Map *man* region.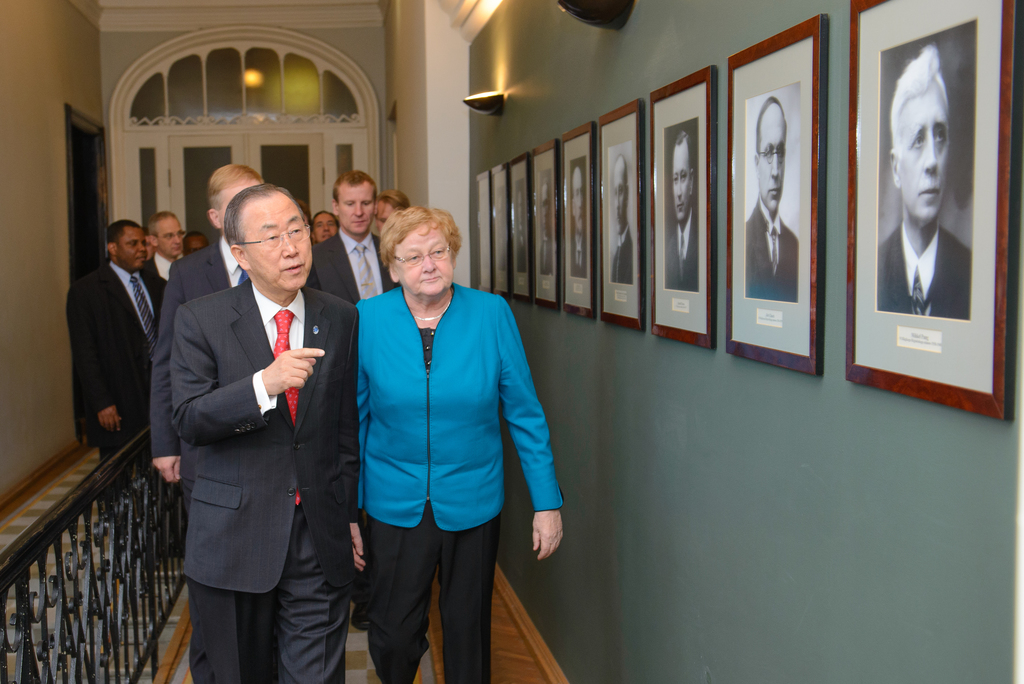
Mapped to bbox=(312, 210, 339, 246).
